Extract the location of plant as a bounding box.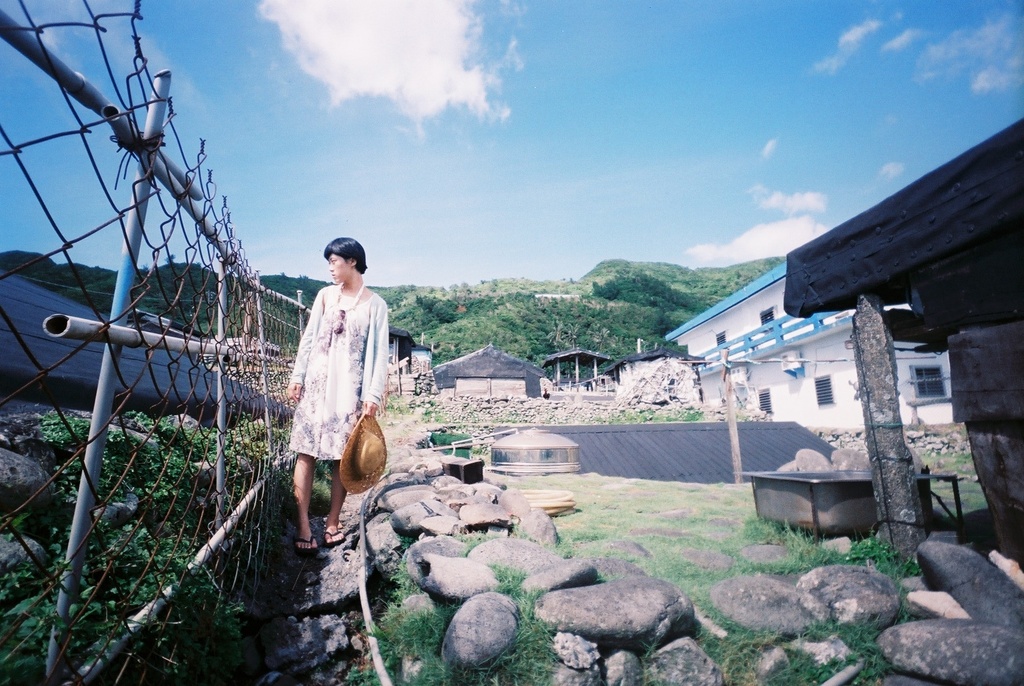
left=840, top=526, right=929, bottom=607.
